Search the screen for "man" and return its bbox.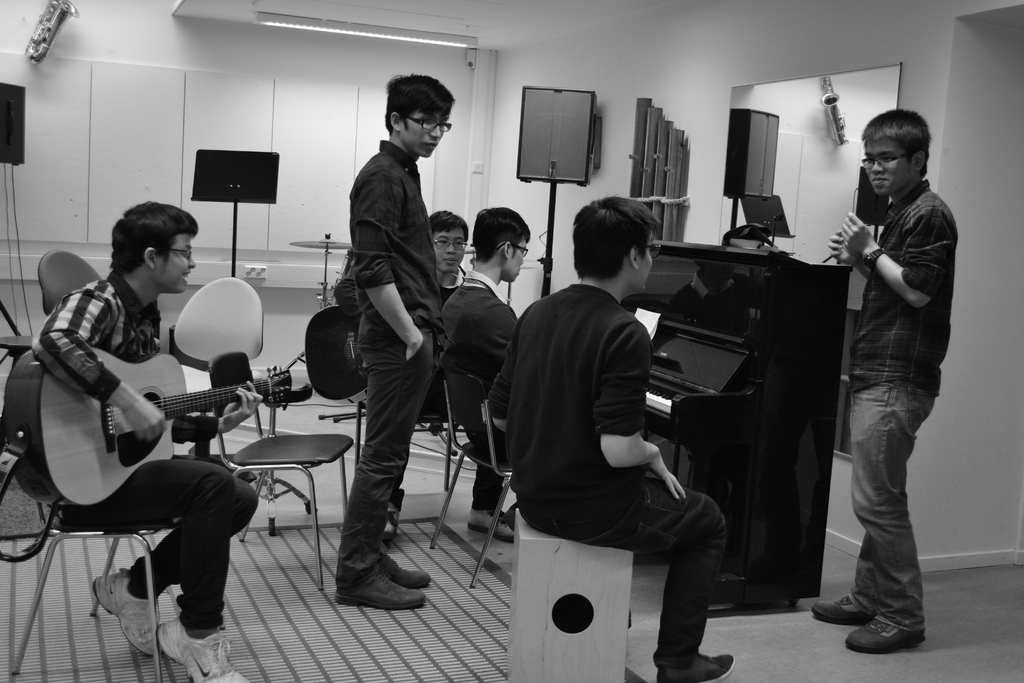
Found: Rect(809, 104, 956, 656).
